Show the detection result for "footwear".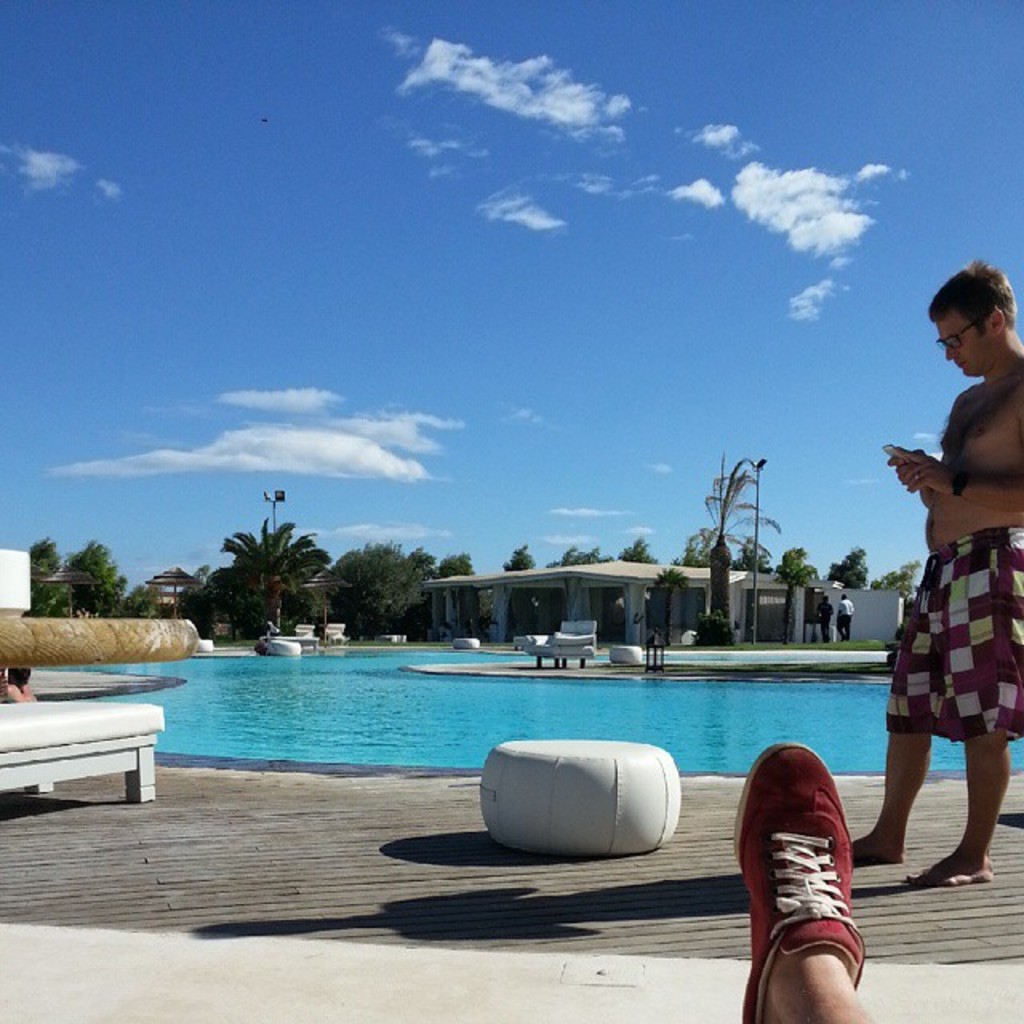
[738,768,885,1008].
